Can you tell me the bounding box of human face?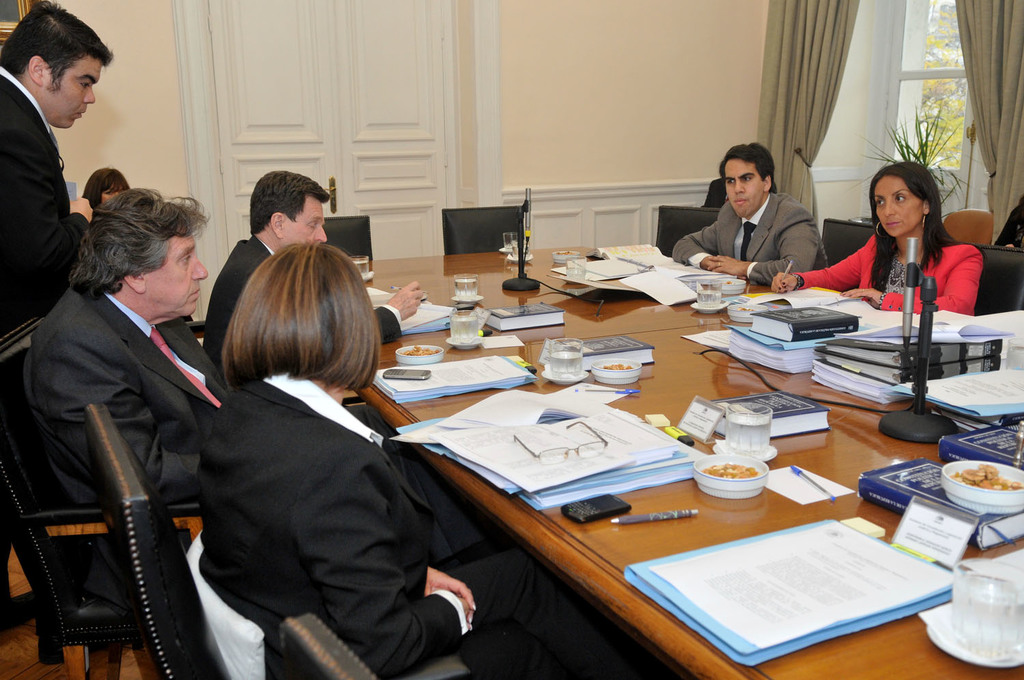
x1=283 y1=203 x2=332 y2=244.
